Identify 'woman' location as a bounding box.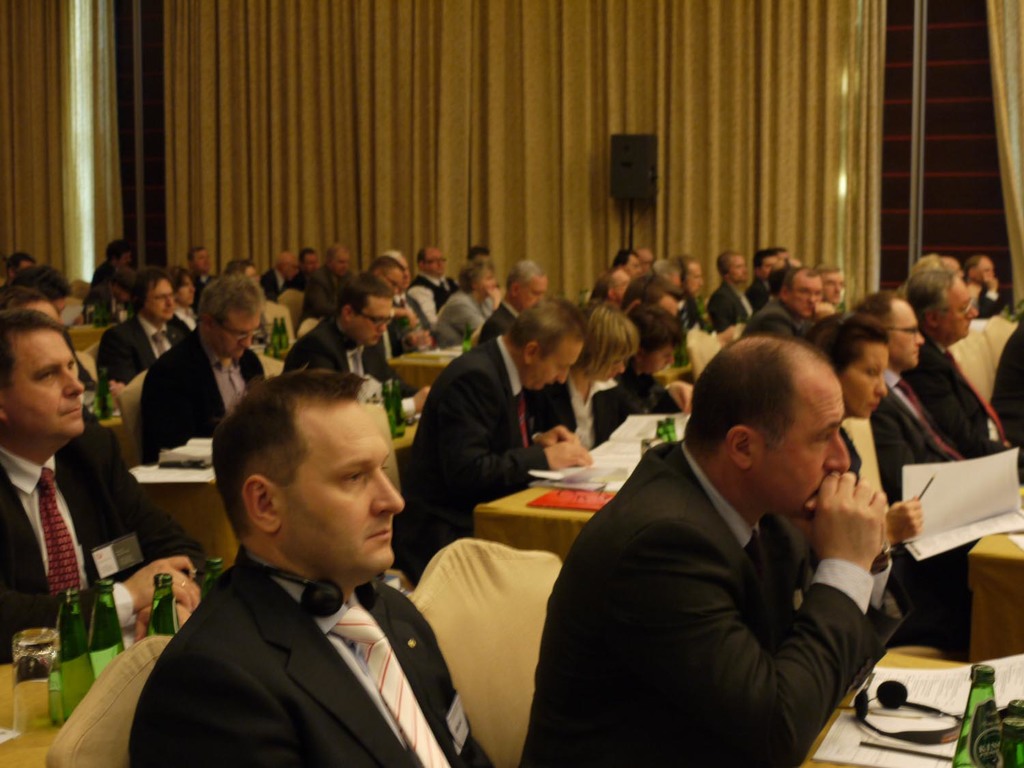
locate(560, 296, 634, 474).
